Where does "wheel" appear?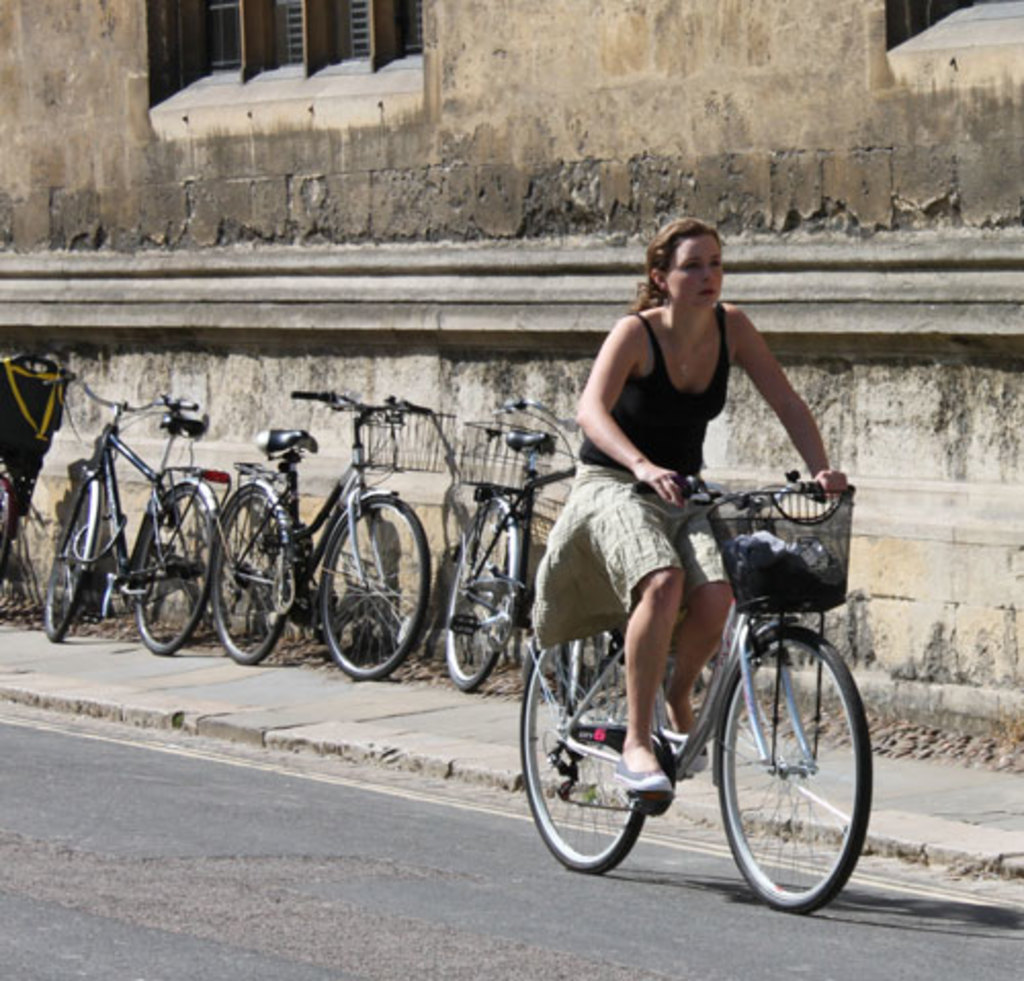
Appears at <box>129,483,217,657</box>.
